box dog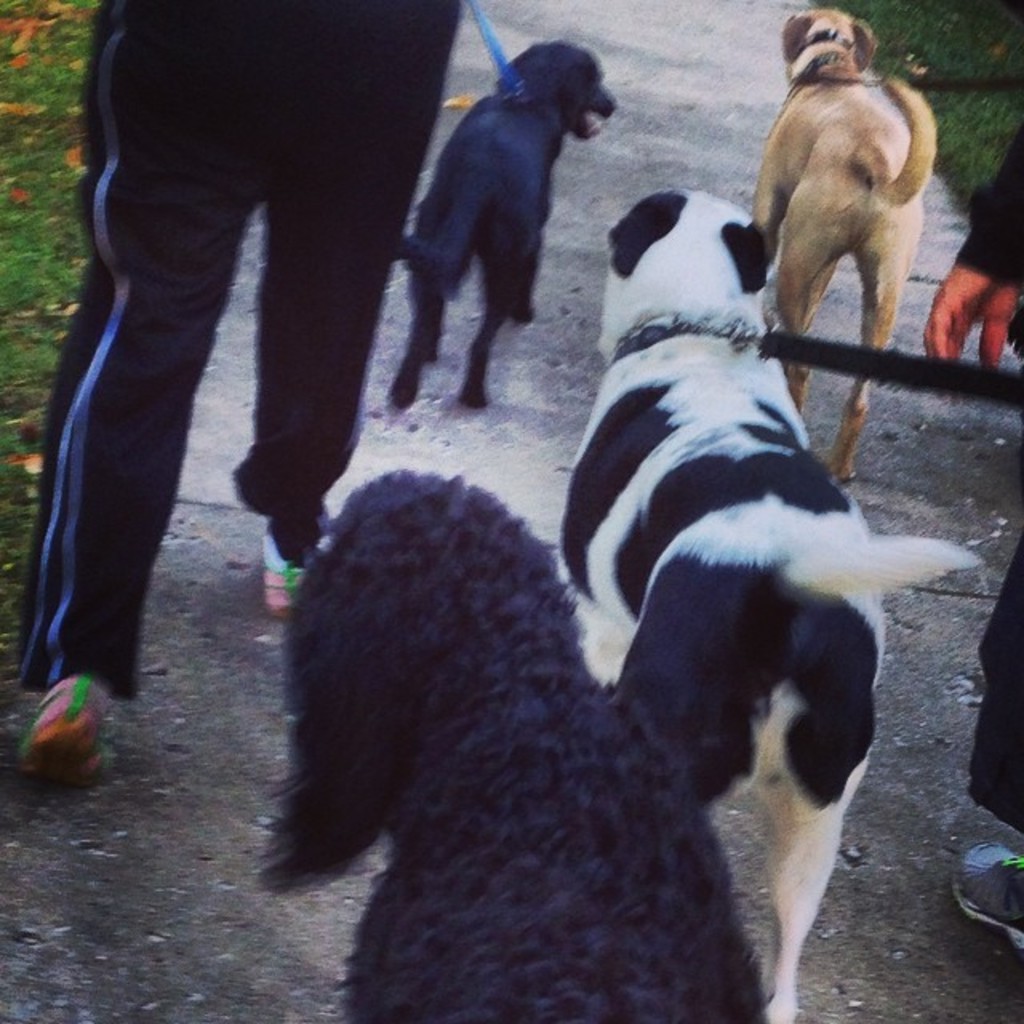
bbox(744, 3, 938, 482)
